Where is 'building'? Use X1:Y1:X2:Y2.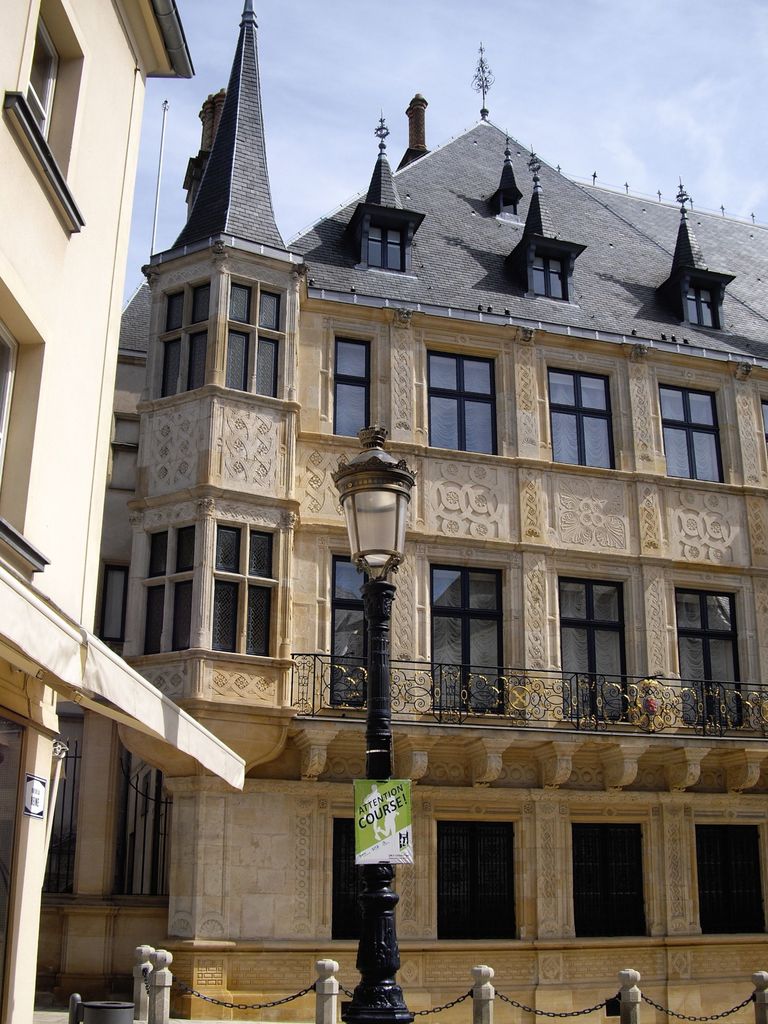
43:0:767:1023.
